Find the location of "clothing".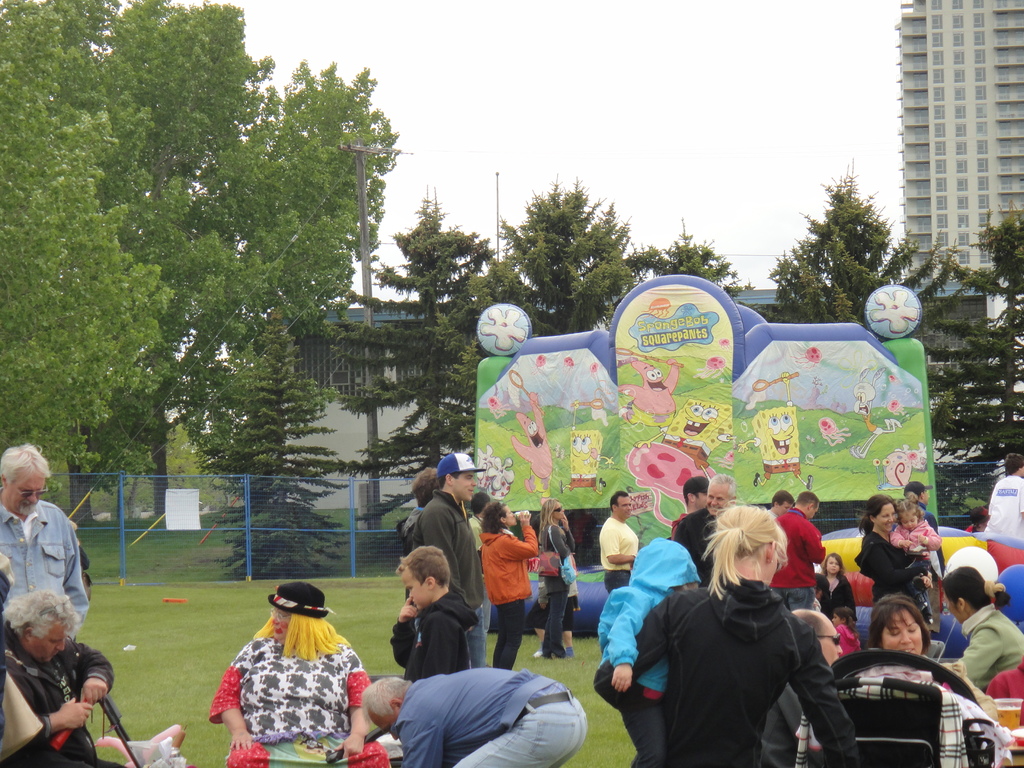
Location: [left=586, top=571, right=865, bottom=767].
